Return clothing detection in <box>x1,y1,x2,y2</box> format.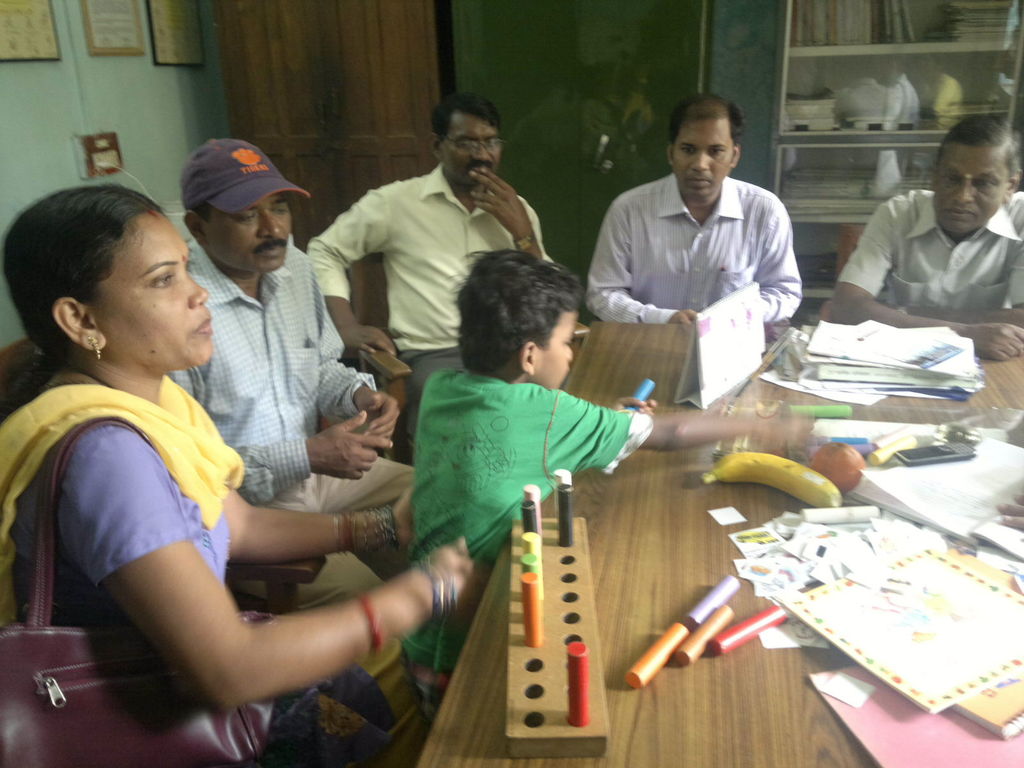
<box>838,186,1023,307</box>.
